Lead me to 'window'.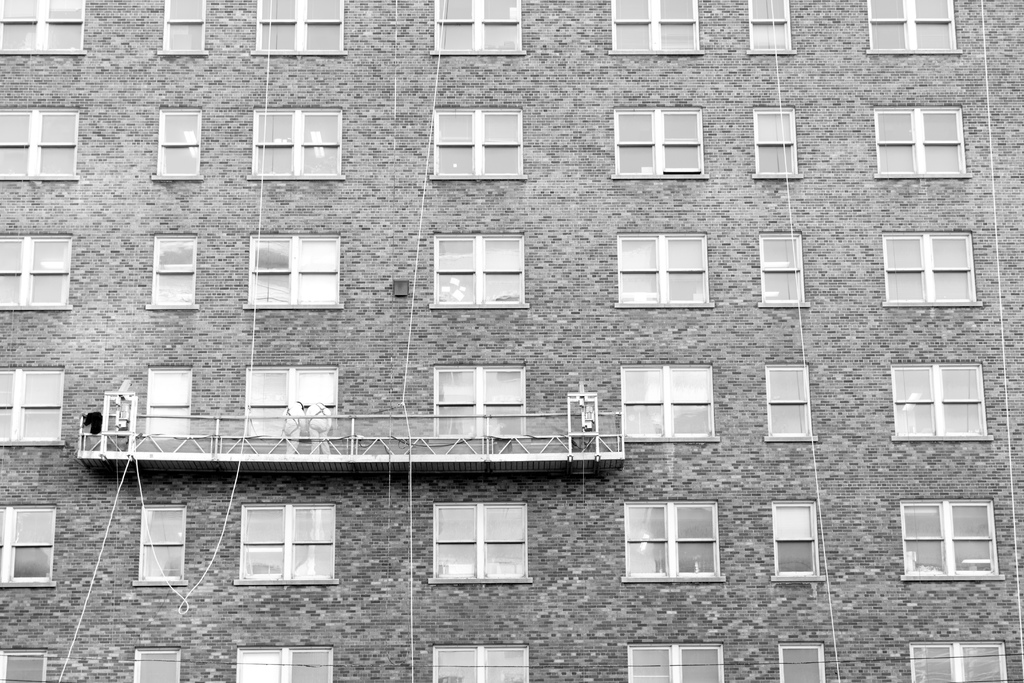
Lead to crop(769, 498, 826, 582).
